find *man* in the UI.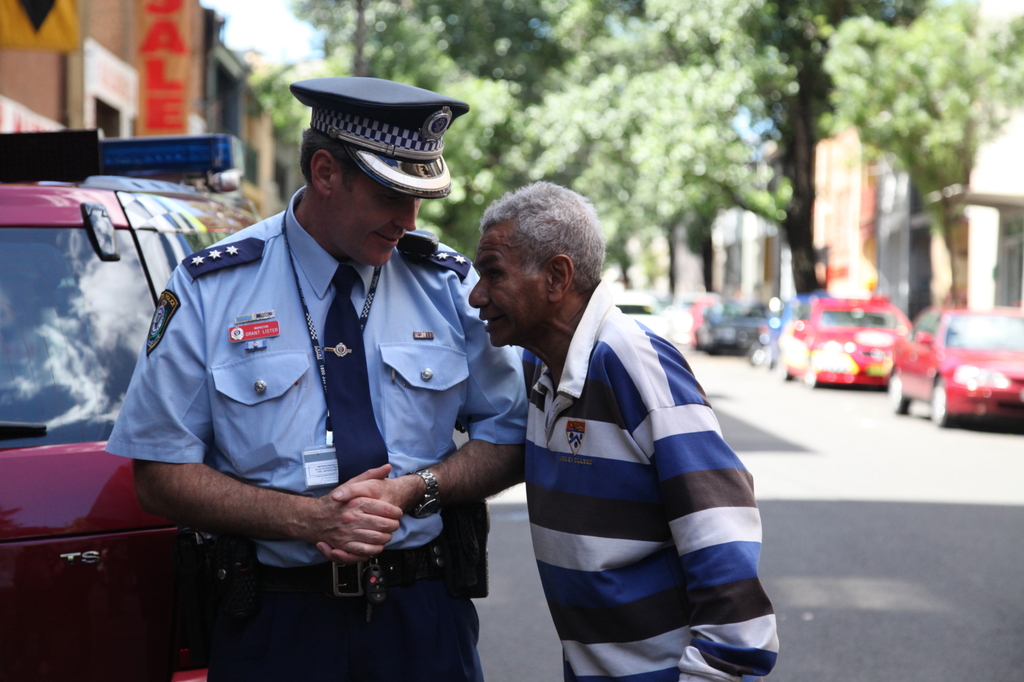
UI element at <bbox>94, 77, 534, 681</bbox>.
